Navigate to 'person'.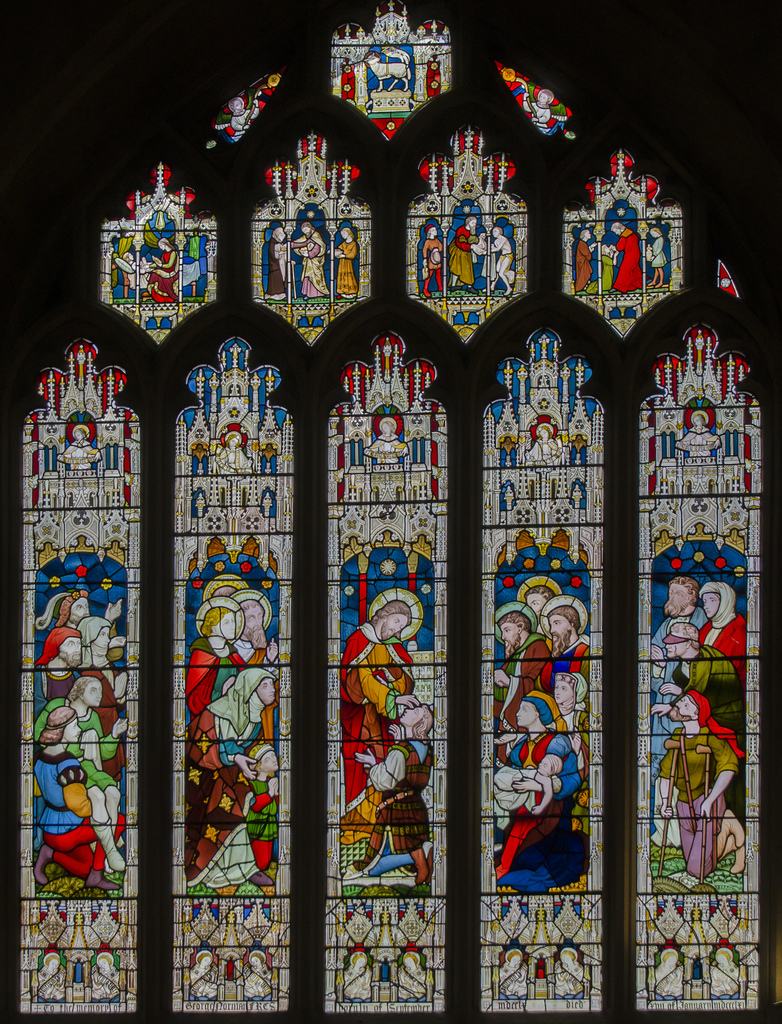
Navigation target: (225, 588, 279, 681).
